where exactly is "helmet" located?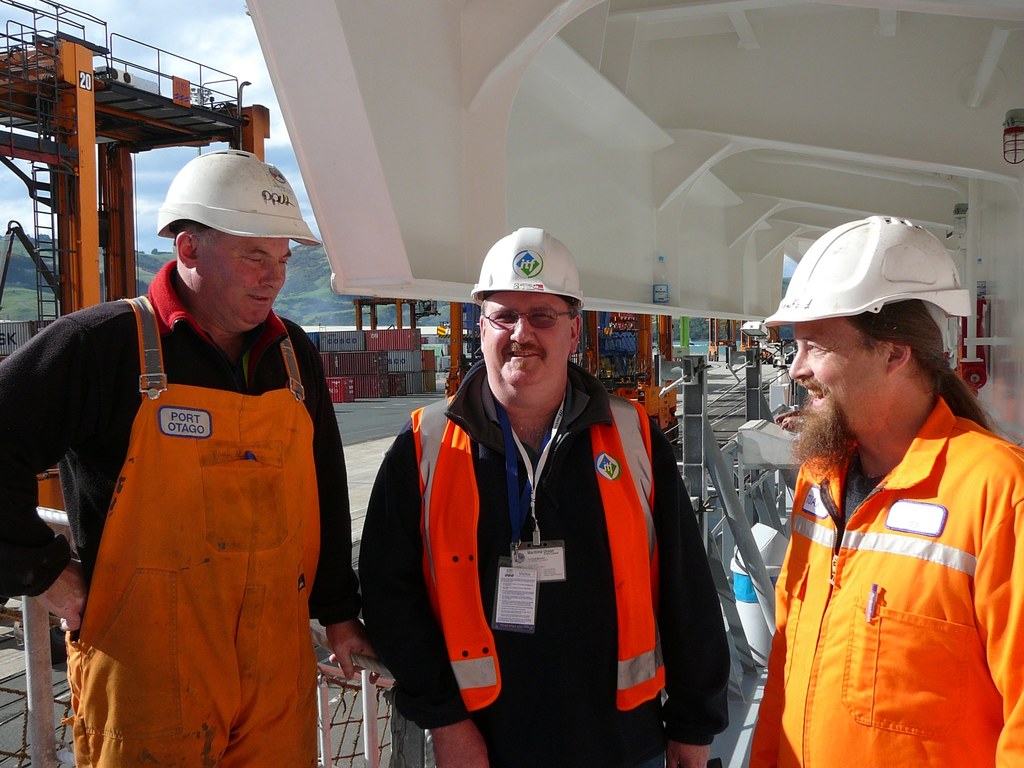
Its bounding box is BBox(468, 228, 578, 311).
